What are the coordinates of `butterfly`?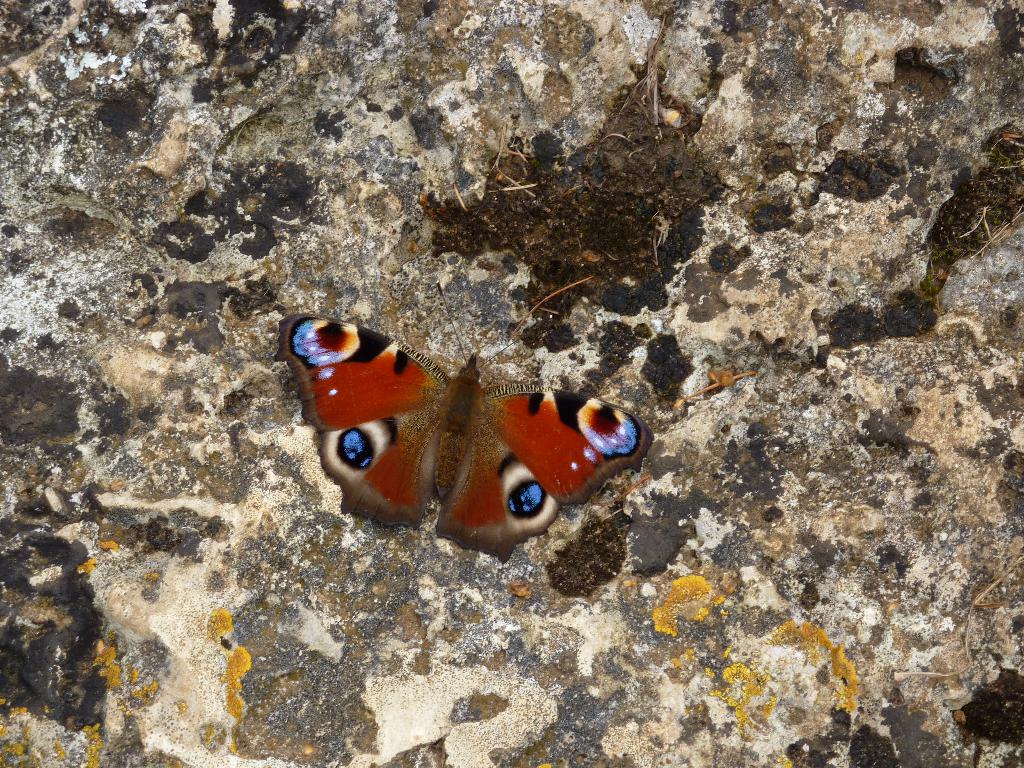
{"x1": 288, "y1": 294, "x2": 652, "y2": 554}.
